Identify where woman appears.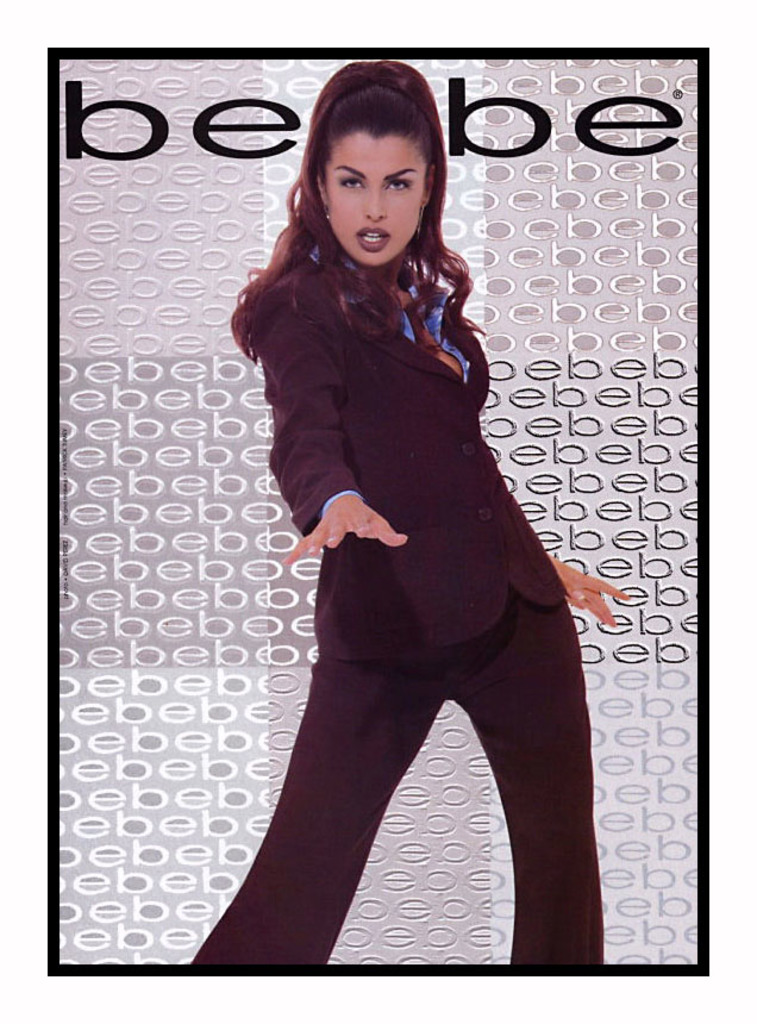
Appears at (183, 69, 613, 961).
